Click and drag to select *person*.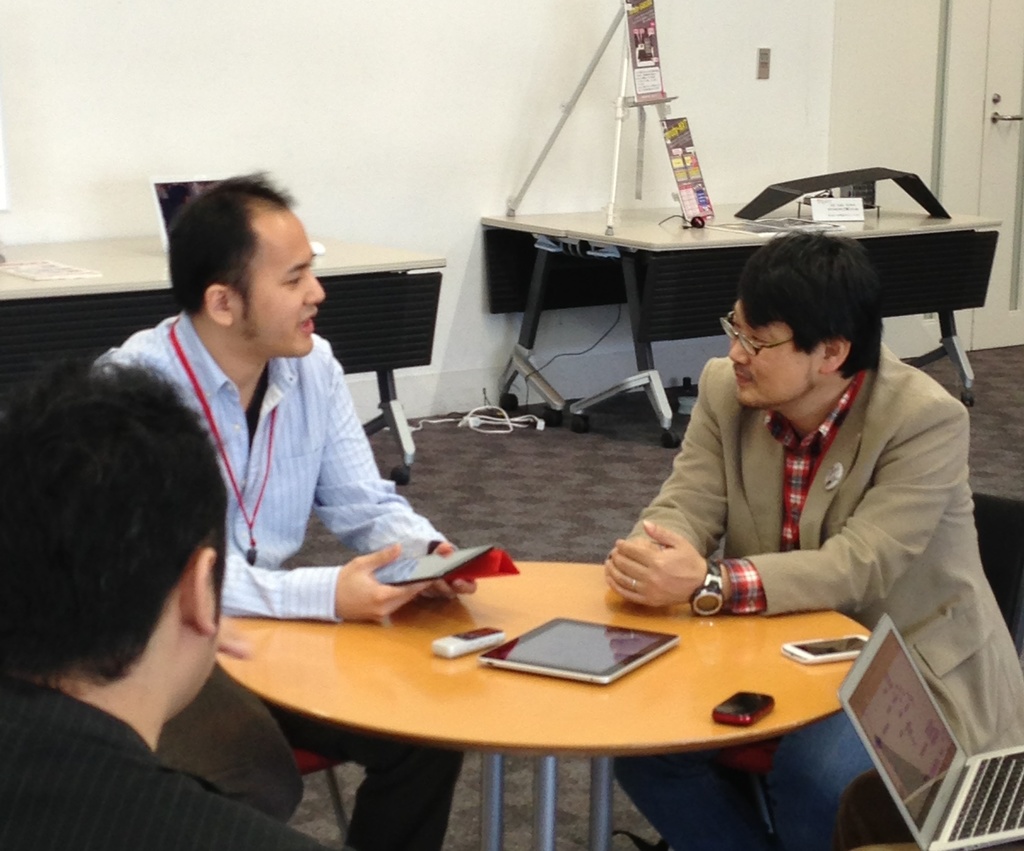
Selection: bbox=[0, 357, 326, 850].
